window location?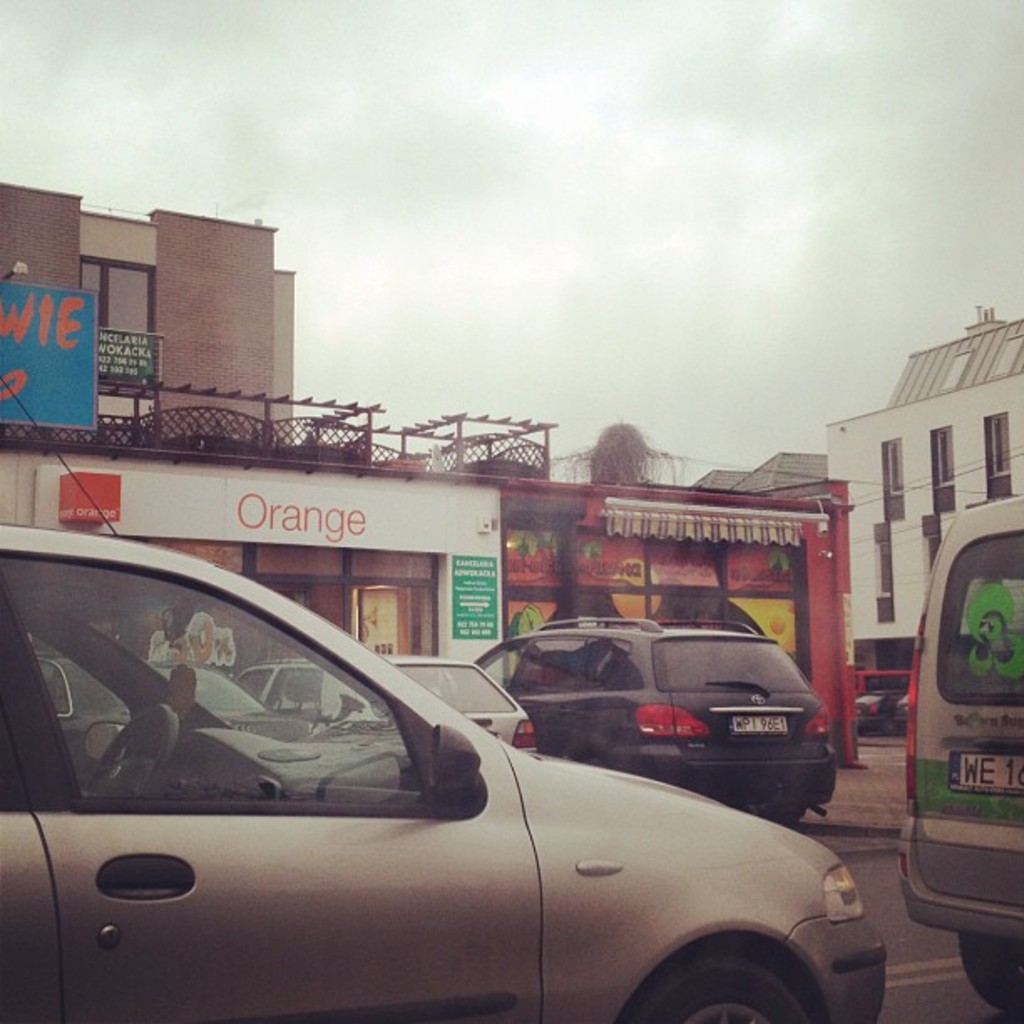
[932,430,955,515]
